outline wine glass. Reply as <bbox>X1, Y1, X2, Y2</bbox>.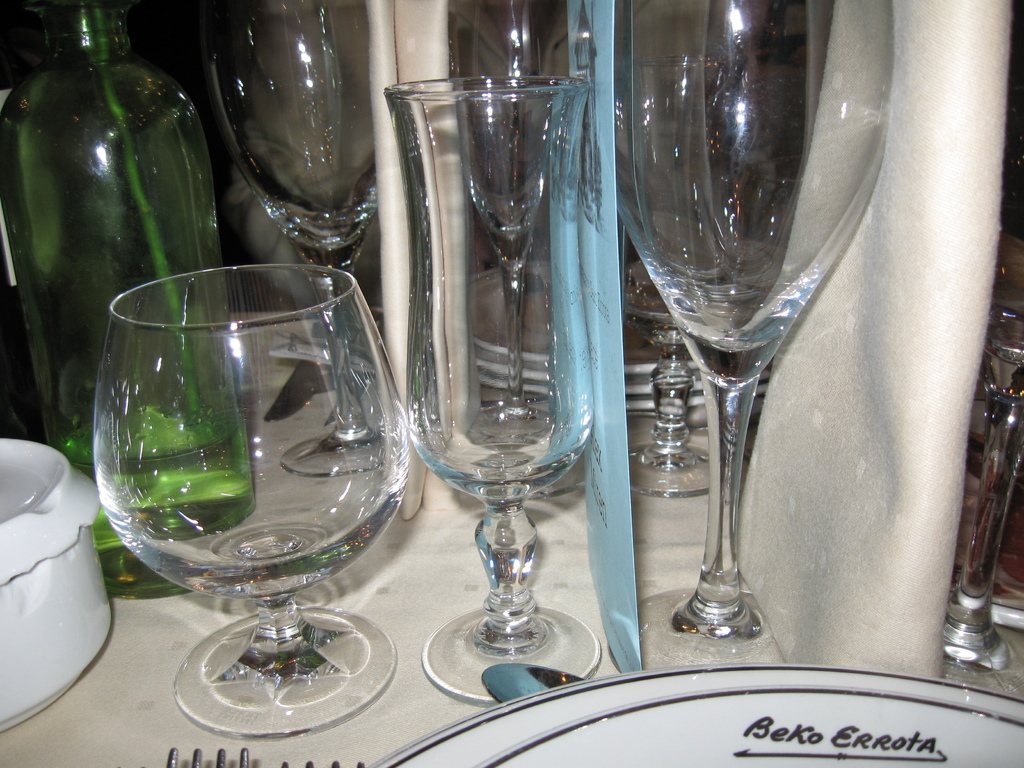
<bbox>95, 260, 409, 739</bbox>.
